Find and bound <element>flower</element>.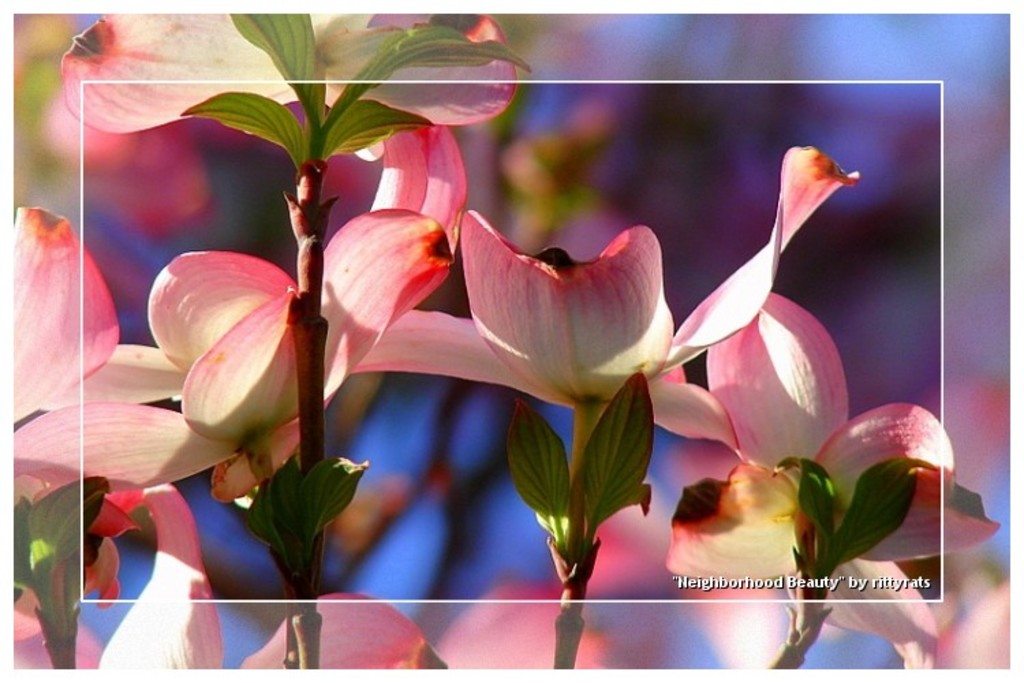
Bound: [643,290,998,643].
